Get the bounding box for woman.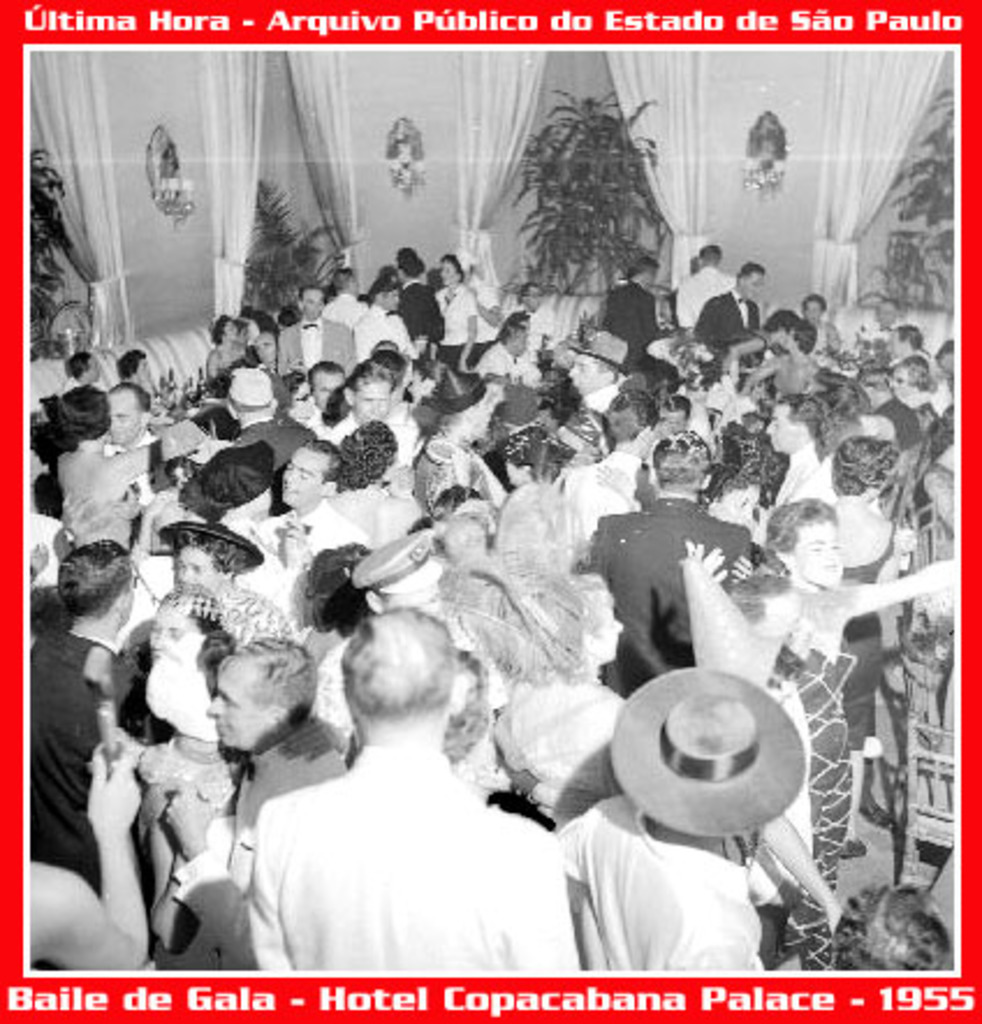
rect(58, 385, 195, 535).
